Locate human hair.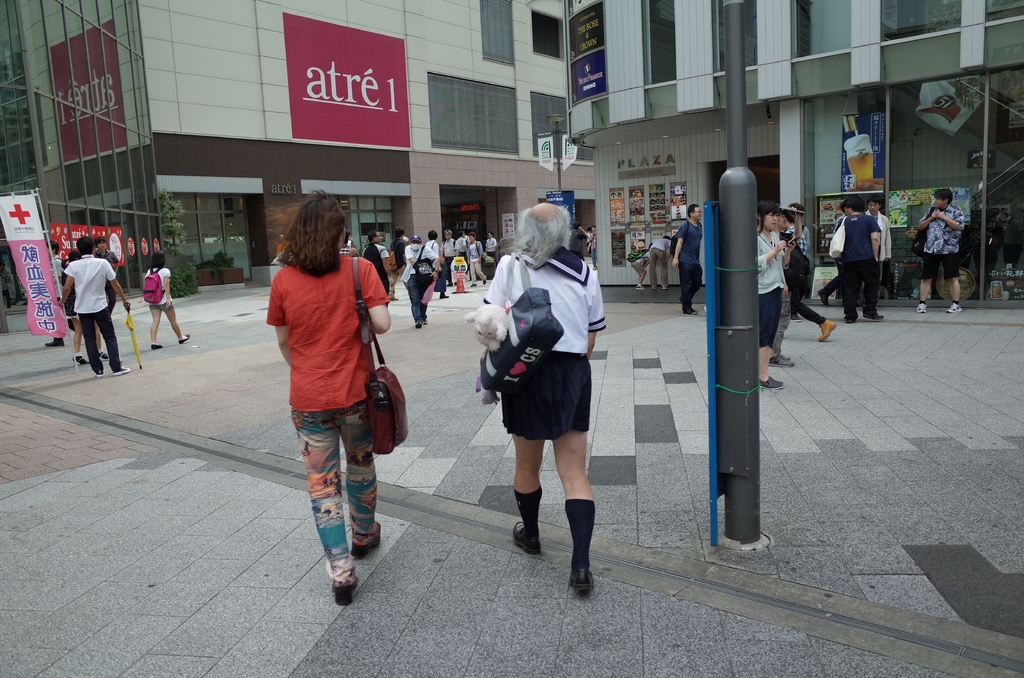
Bounding box: detection(514, 209, 575, 268).
